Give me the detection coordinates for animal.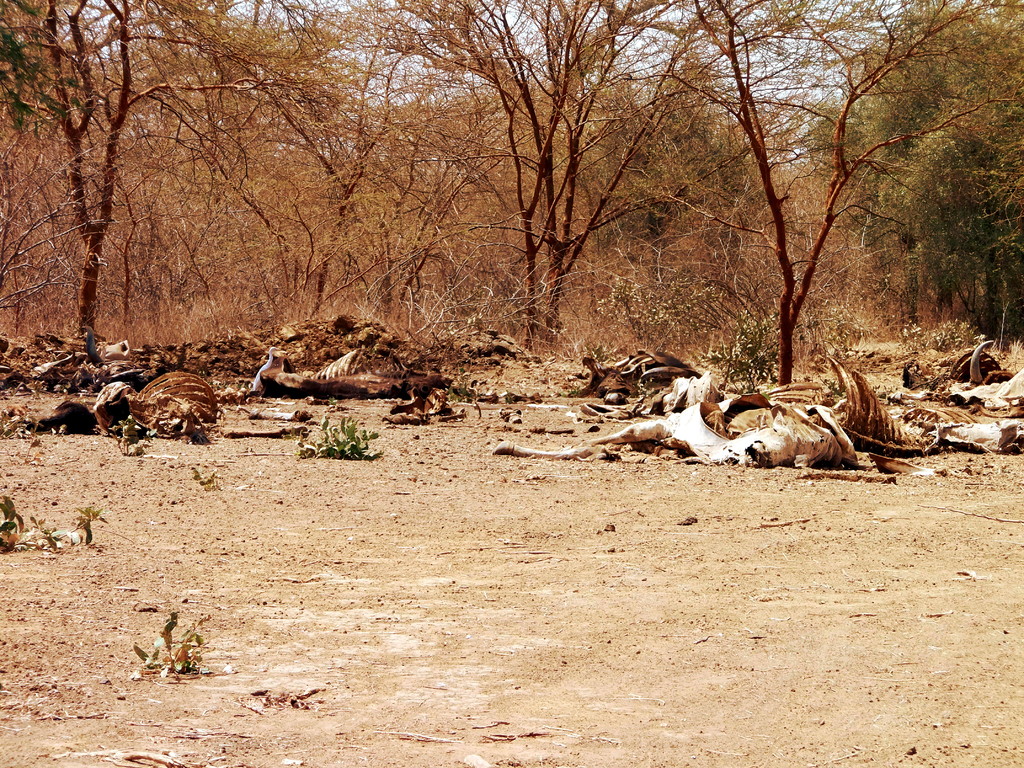
{"left": 899, "top": 336, "right": 1023, "bottom": 413}.
